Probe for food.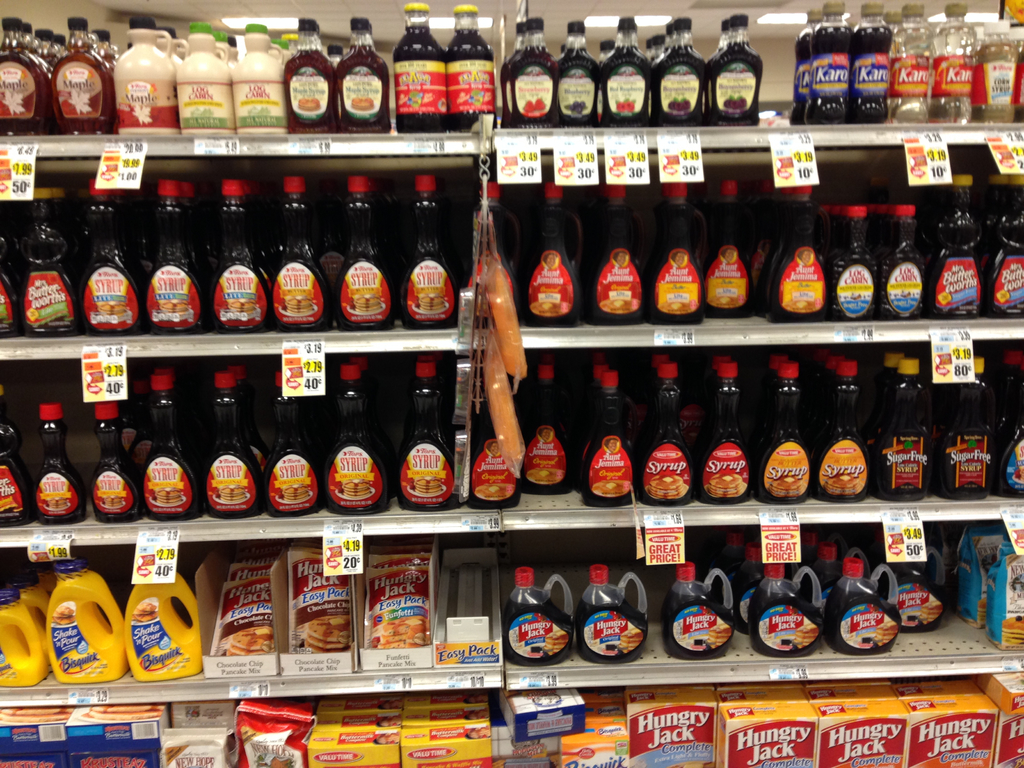
Probe result: bbox(276, 479, 309, 503).
